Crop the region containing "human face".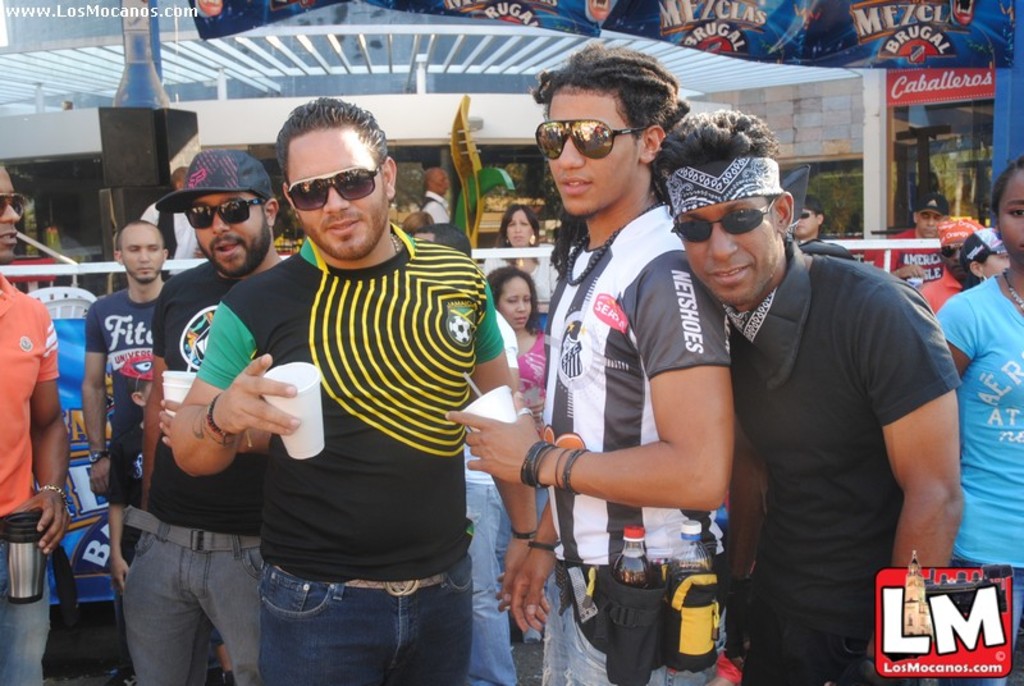
Crop region: 1002, 172, 1023, 259.
